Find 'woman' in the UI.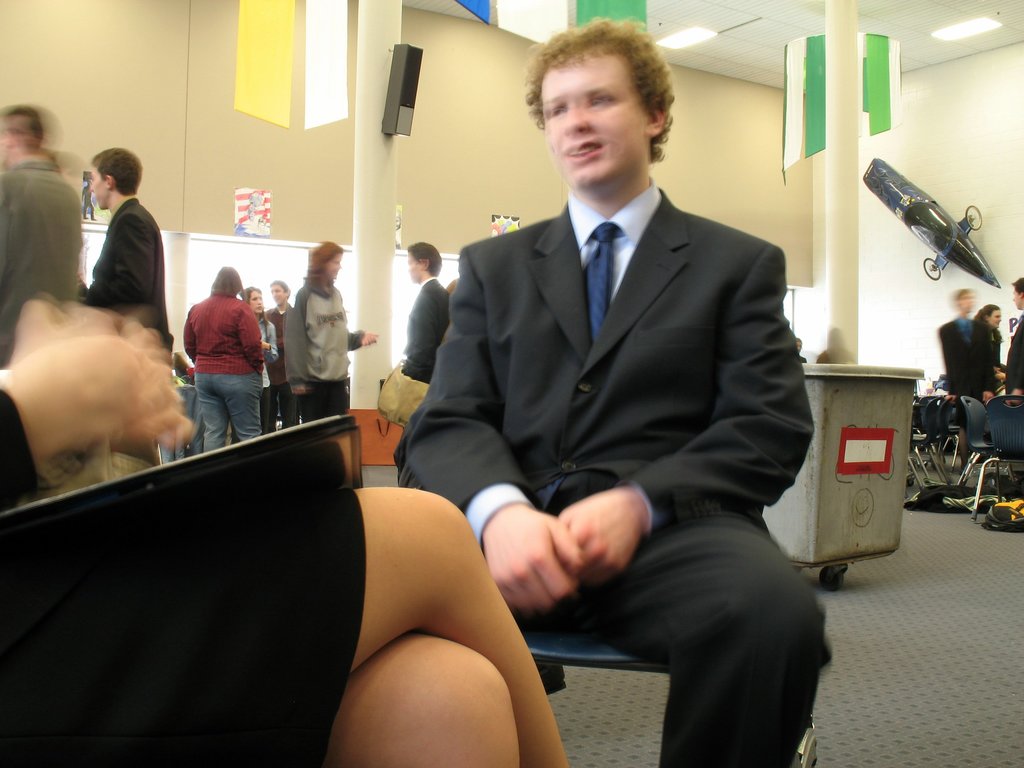
UI element at [left=969, top=304, right=1004, bottom=407].
